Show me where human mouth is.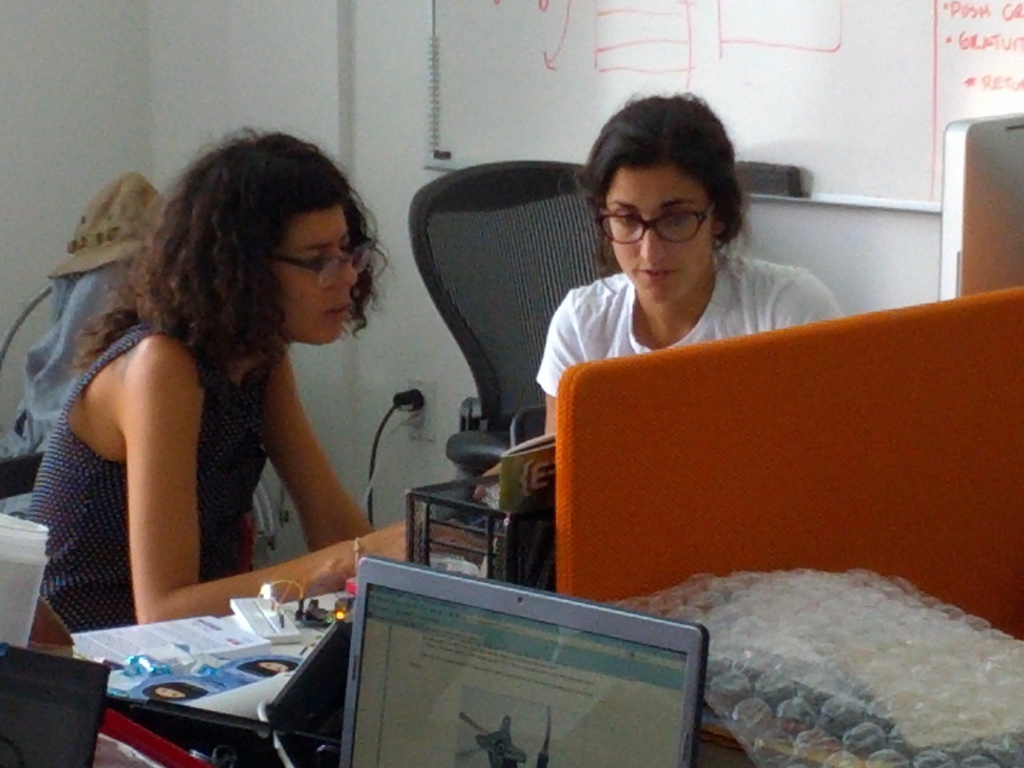
human mouth is at 321, 303, 353, 321.
